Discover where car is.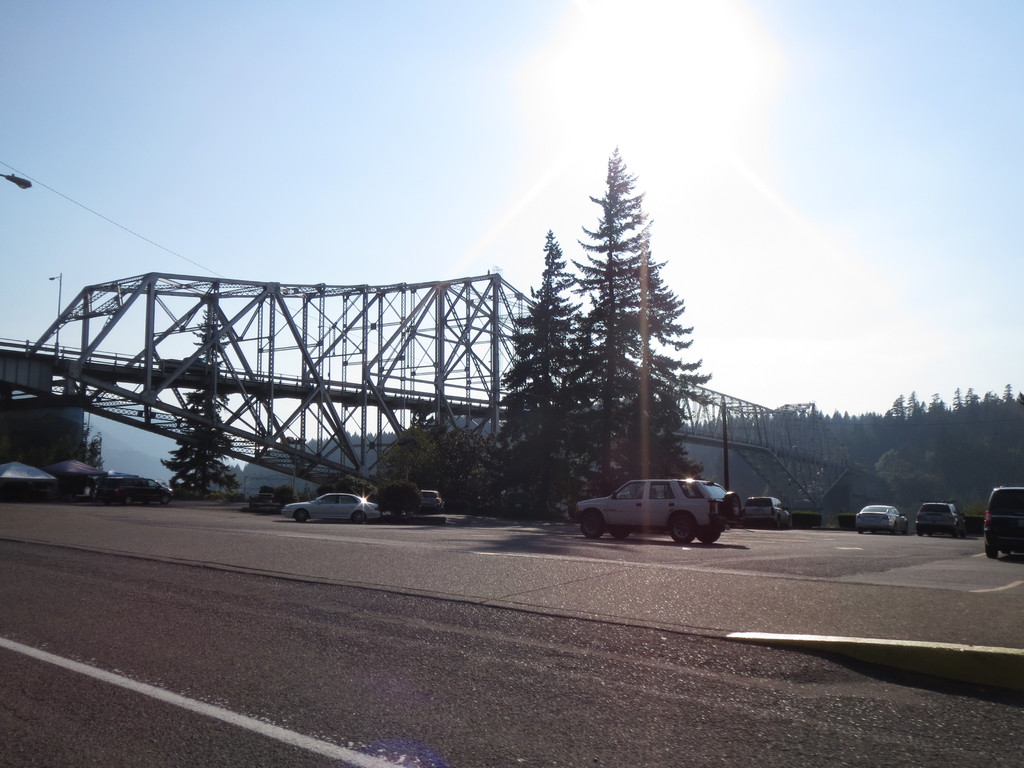
Discovered at (417, 488, 444, 512).
